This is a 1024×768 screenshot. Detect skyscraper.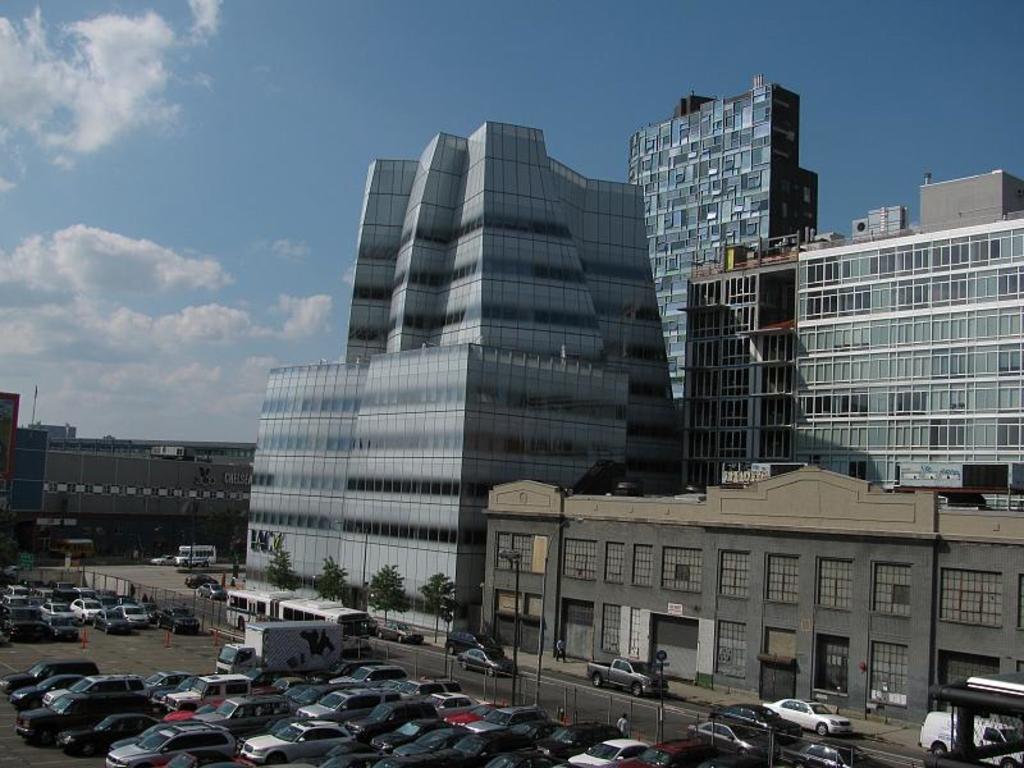
x1=634, y1=70, x2=815, y2=468.
